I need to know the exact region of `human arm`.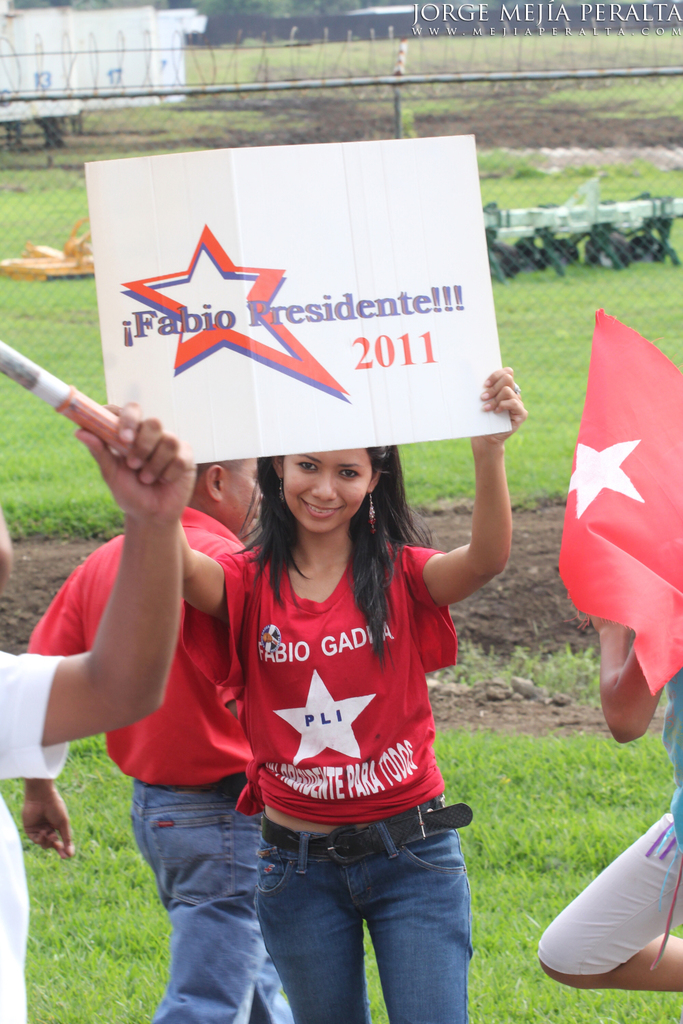
Region: <bbox>588, 616, 678, 750</bbox>.
